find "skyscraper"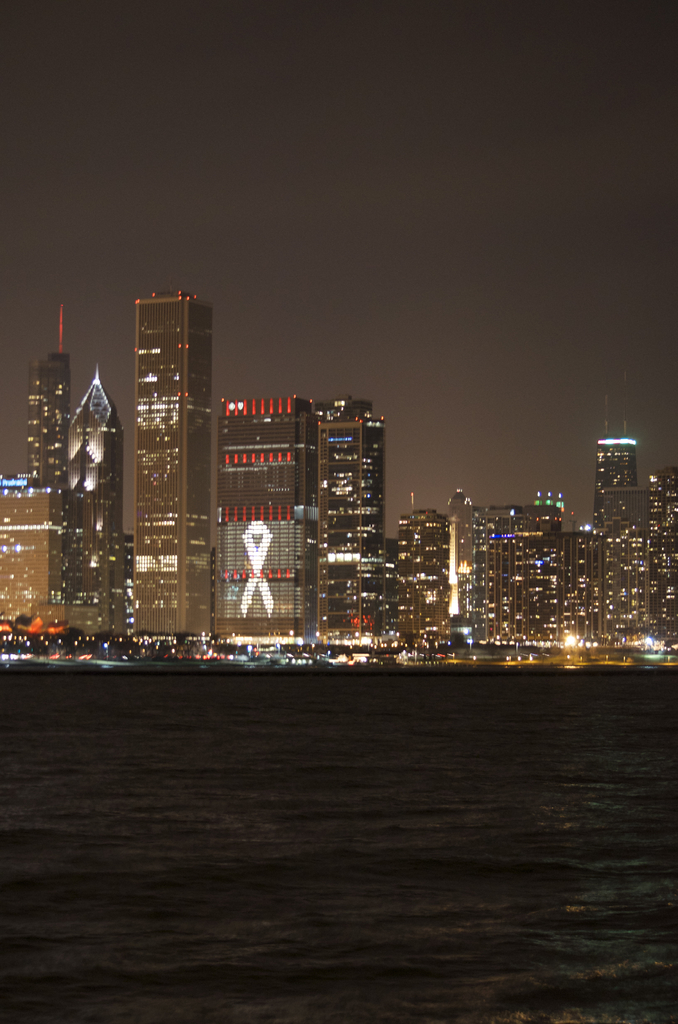
<bbox>22, 295, 77, 588</bbox>
